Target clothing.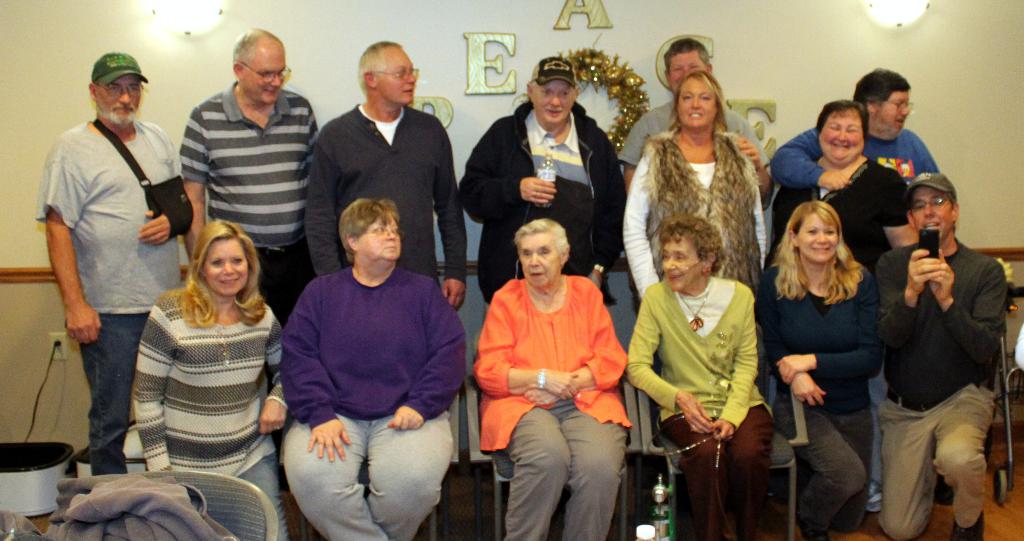
Target region: (175, 78, 319, 327).
